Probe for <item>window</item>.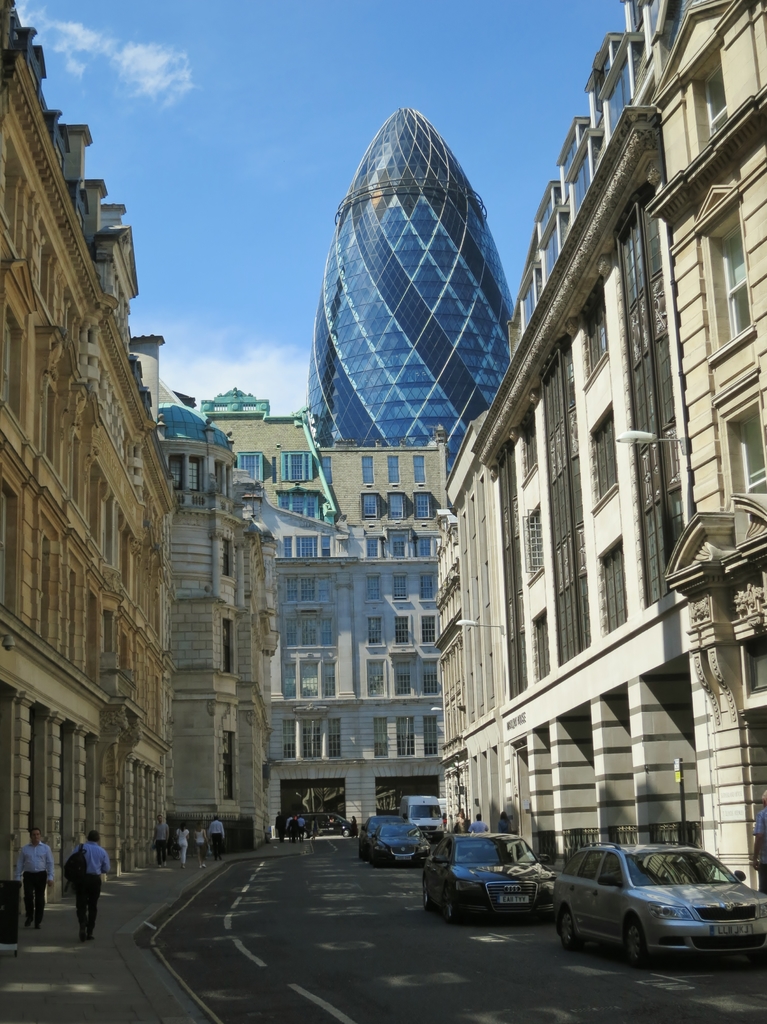
Probe result: (x1=422, y1=575, x2=431, y2=596).
